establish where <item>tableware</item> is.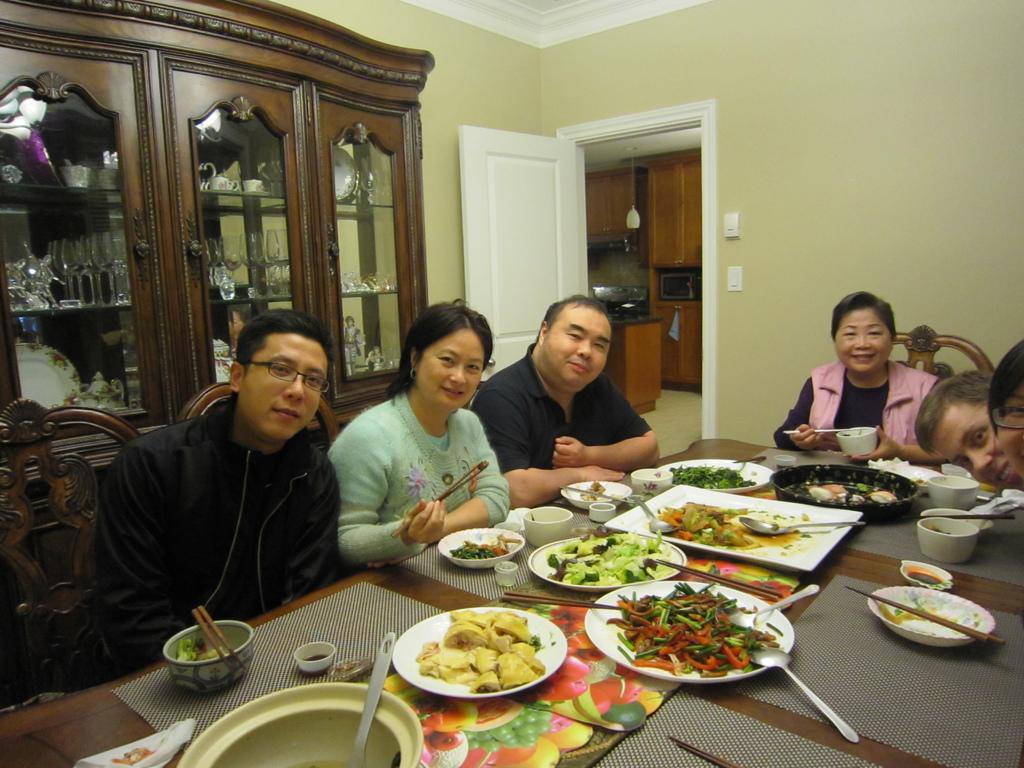
Established at [735,451,766,462].
